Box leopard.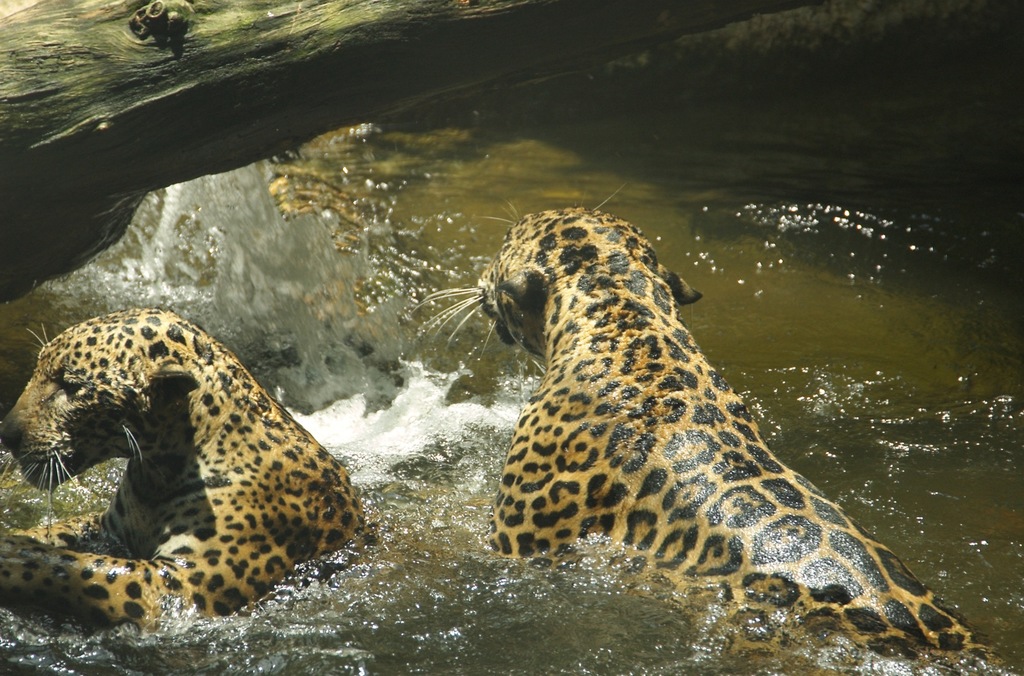
select_region(0, 306, 365, 638).
